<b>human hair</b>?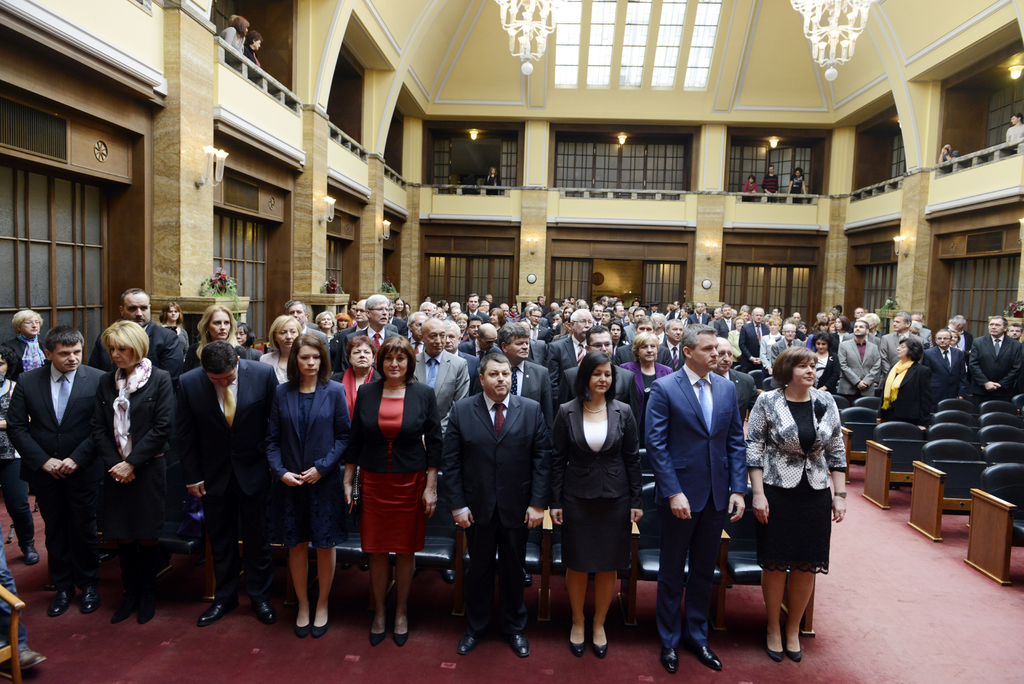
select_region(837, 315, 851, 332)
